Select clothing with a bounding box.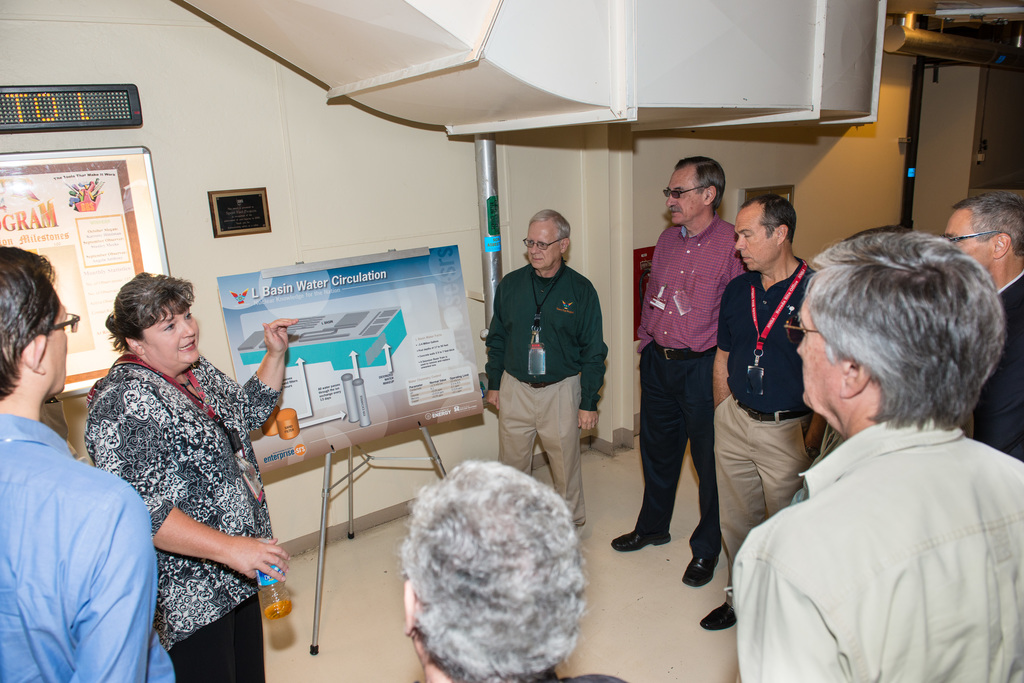
(left=0, top=411, right=184, bottom=682).
